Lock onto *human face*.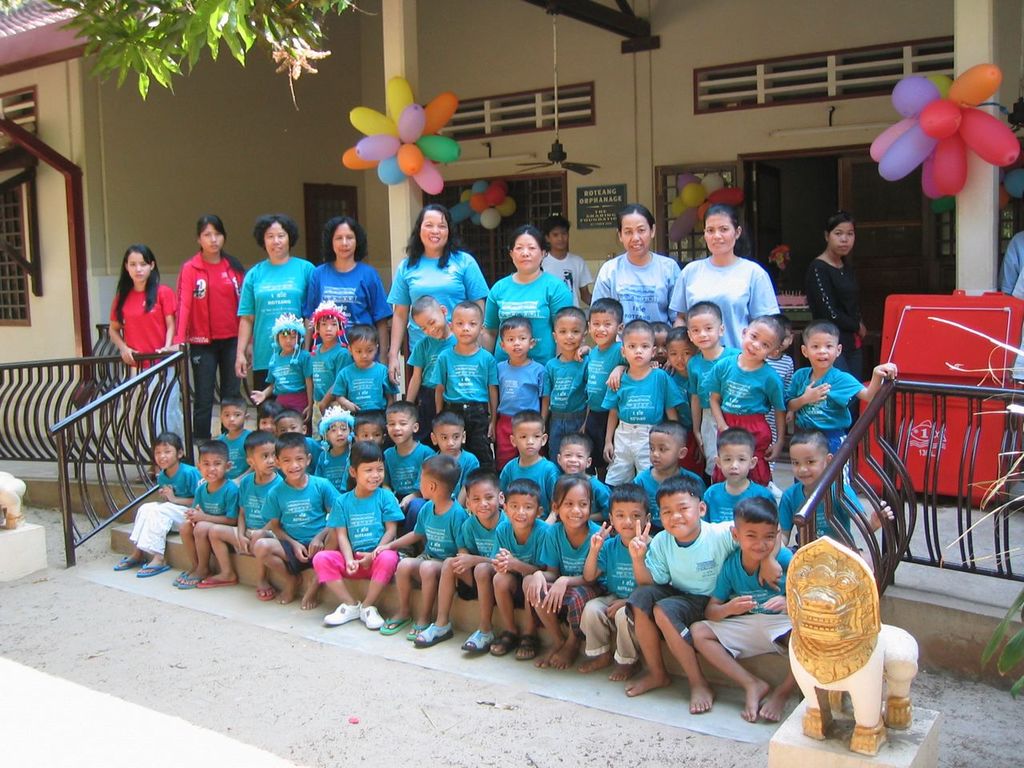
Locked: bbox=[650, 432, 678, 470].
